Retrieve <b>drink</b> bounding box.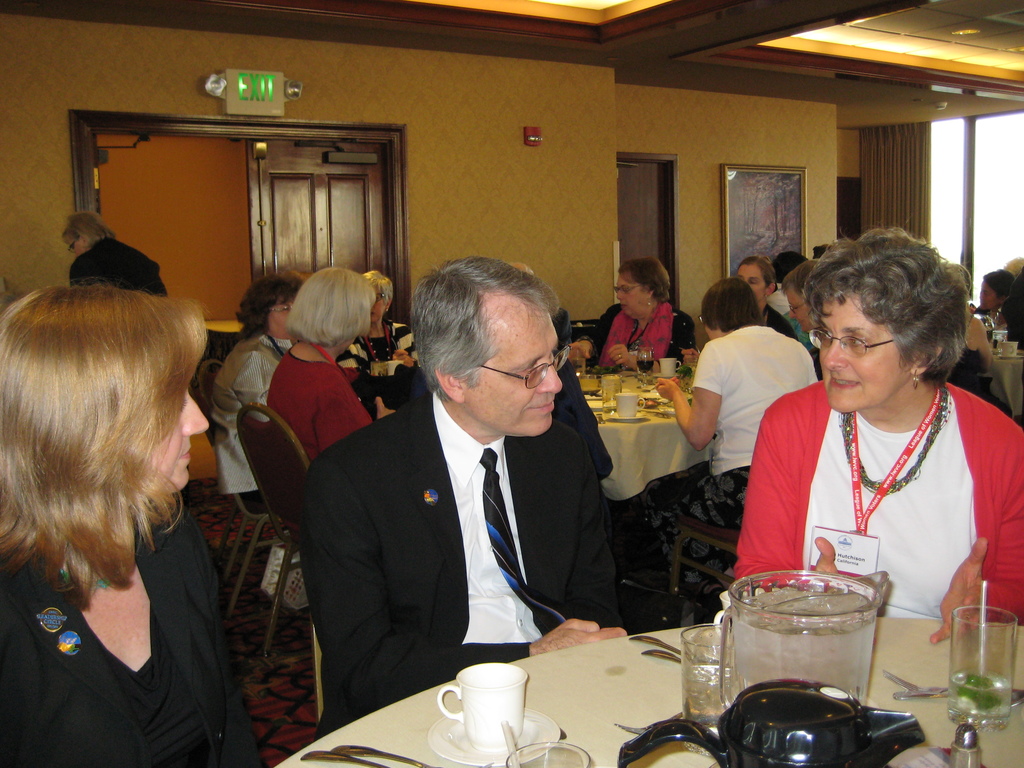
Bounding box: [left=603, top=376, right=624, bottom=406].
